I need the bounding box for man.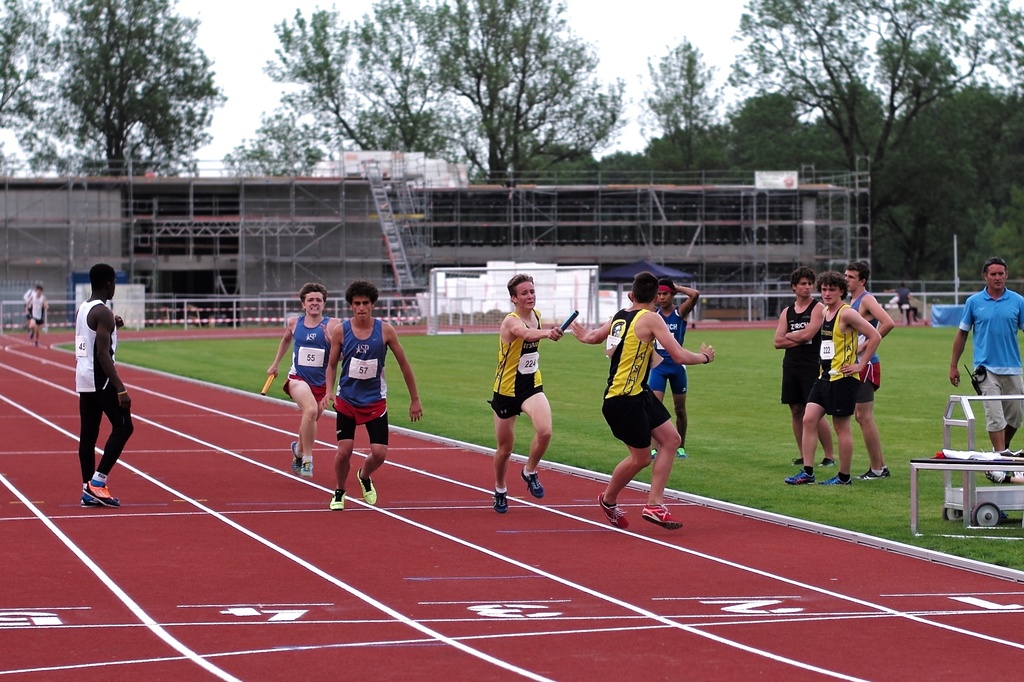
Here it is: [572, 273, 717, 530].
